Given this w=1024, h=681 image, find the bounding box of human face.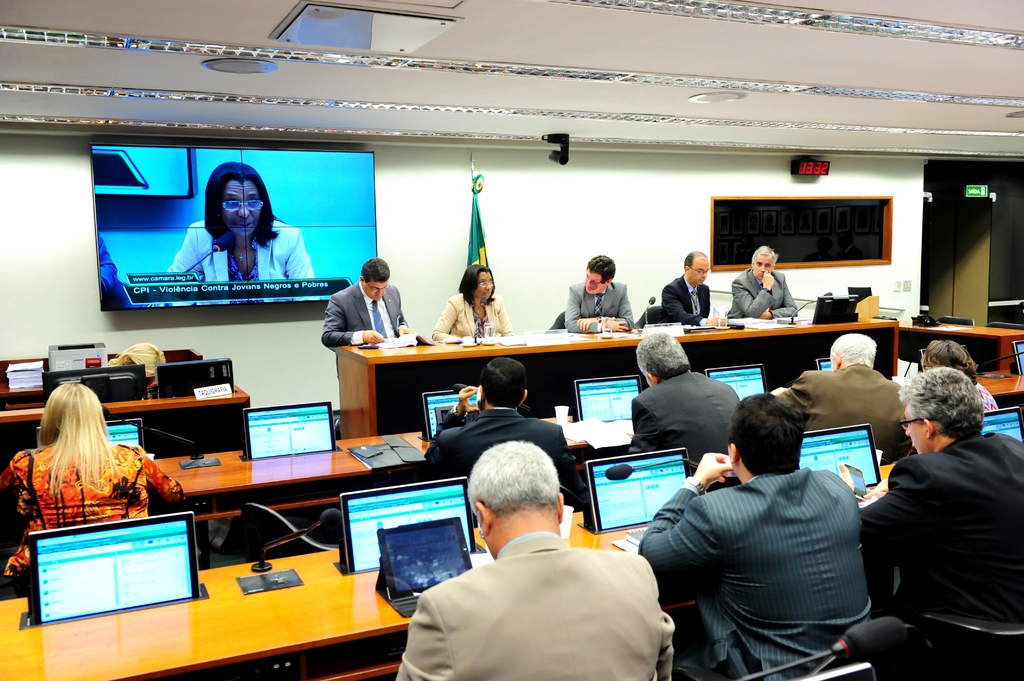
bbox=(756, 257, 771, 280).
